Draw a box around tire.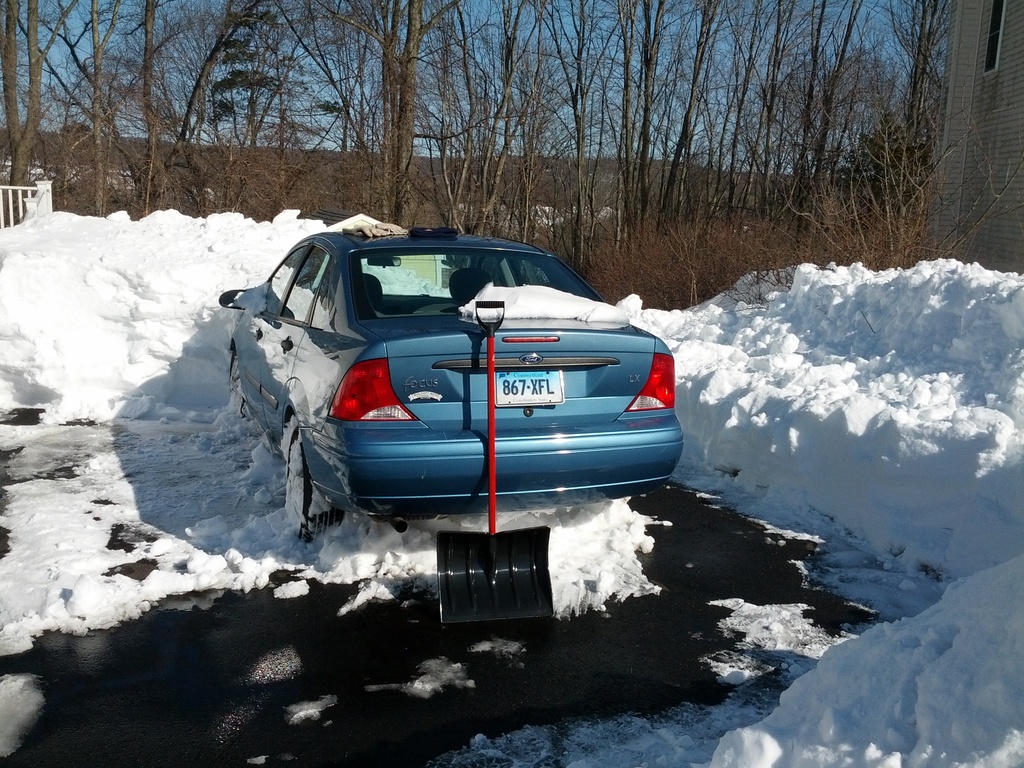
x1=228, y1=355, x2=246, y2=417.
